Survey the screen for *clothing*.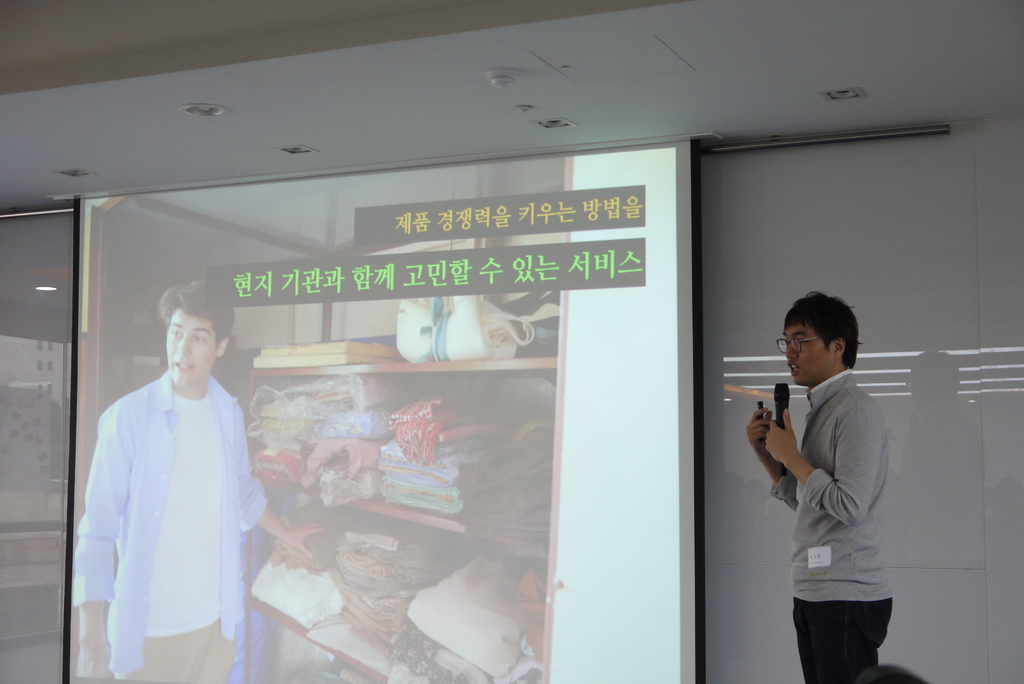
Survey found: select_region(780, 318, 909, 658).
